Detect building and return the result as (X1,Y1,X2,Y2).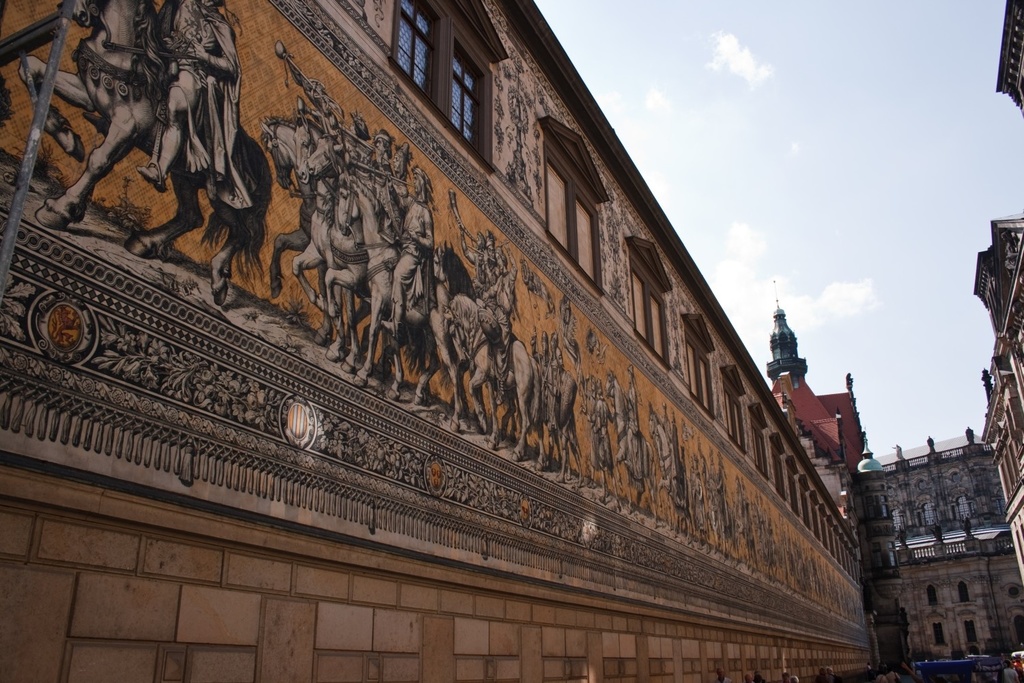
(0,0,863,682).
